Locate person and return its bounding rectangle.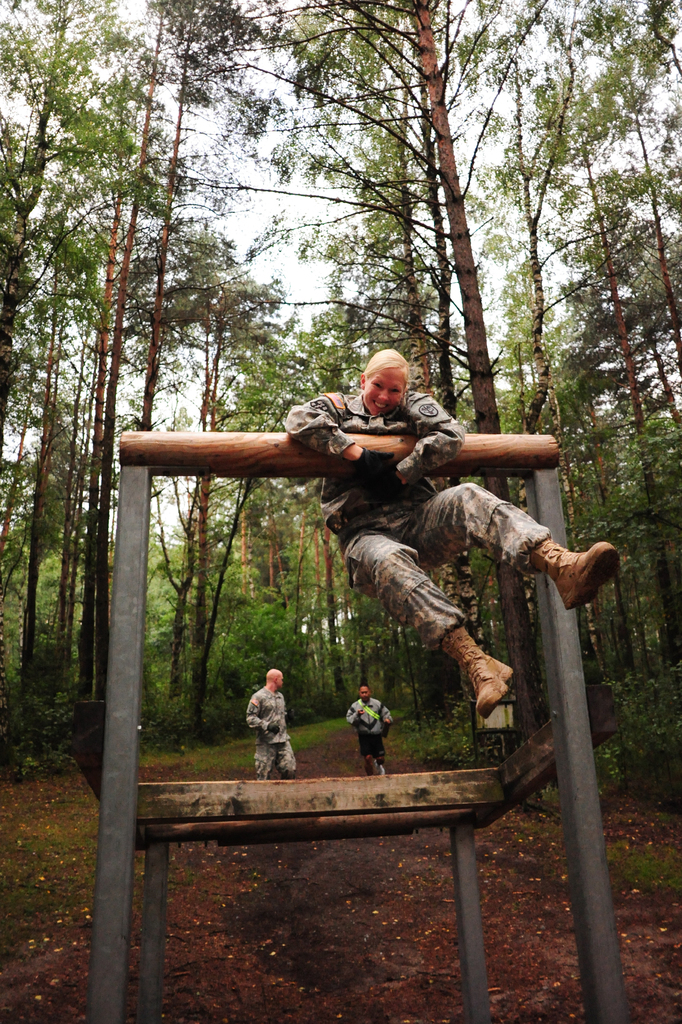
l=284, t=349, r=617, b=719.
